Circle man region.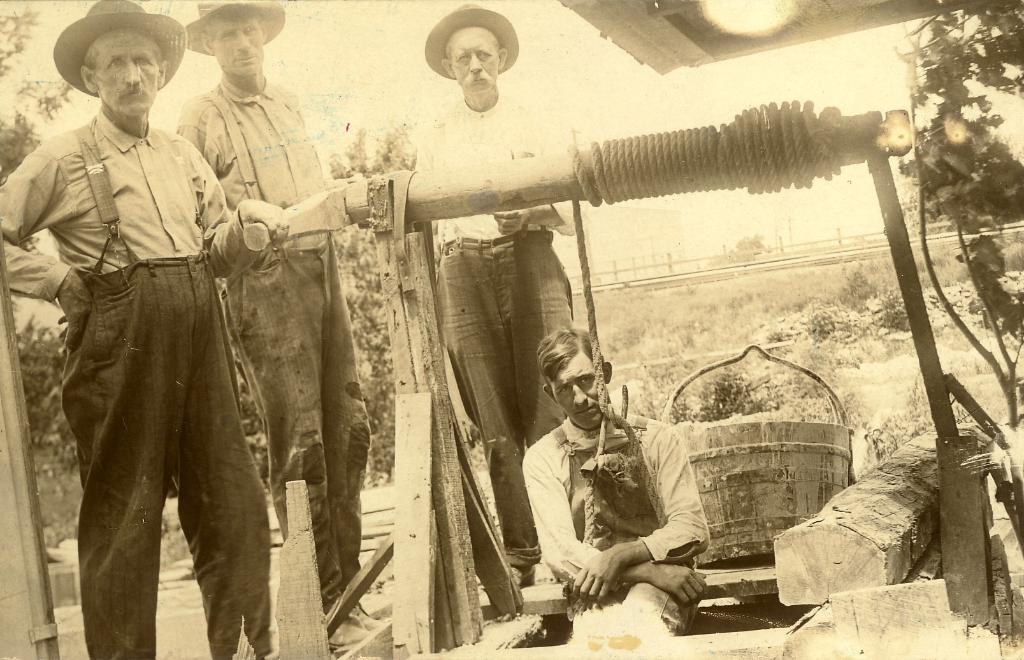
Region: (175,0,374,654).
